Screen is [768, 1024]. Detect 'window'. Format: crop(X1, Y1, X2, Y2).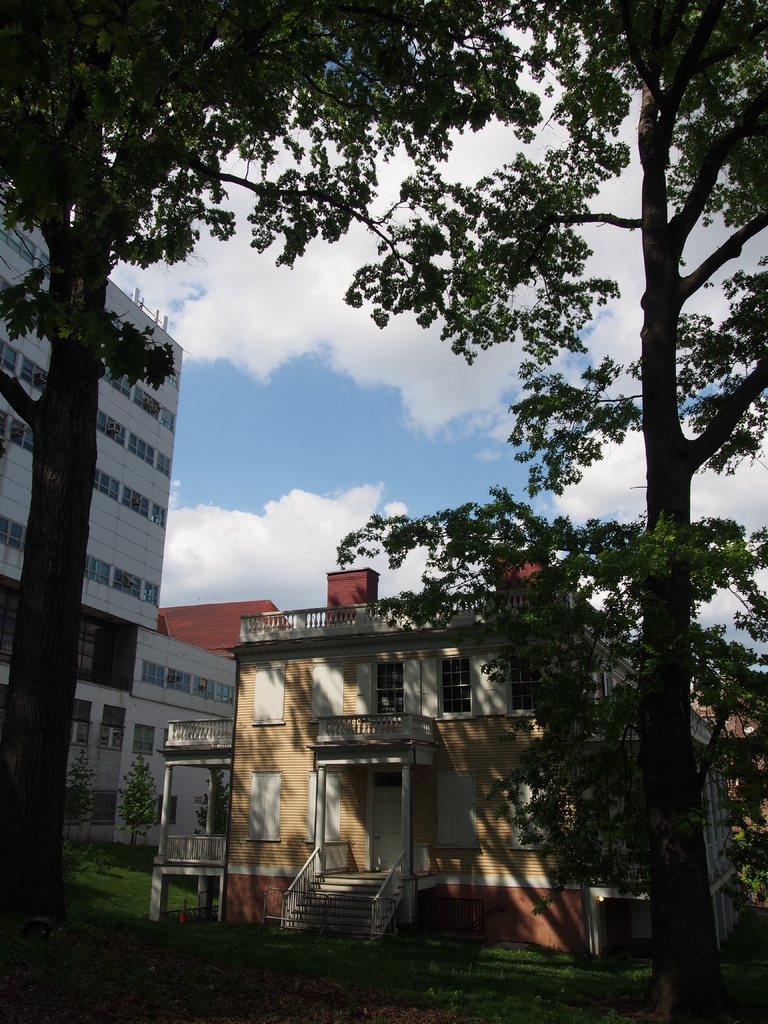
crop(246, 755, 291, 844).
